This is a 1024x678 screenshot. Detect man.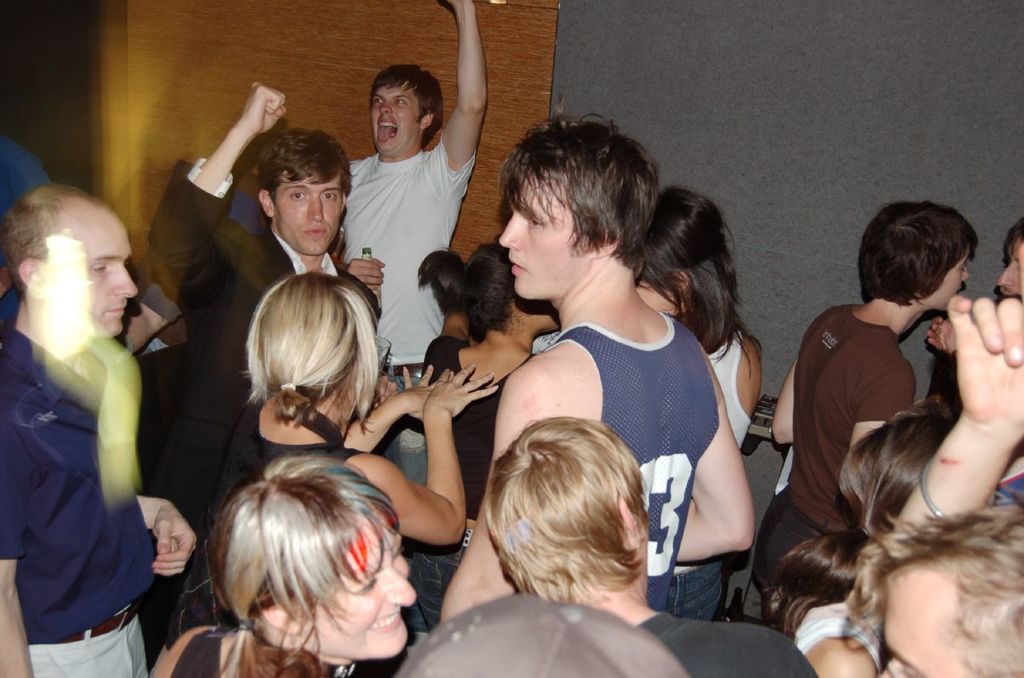
0 179 196 677.
